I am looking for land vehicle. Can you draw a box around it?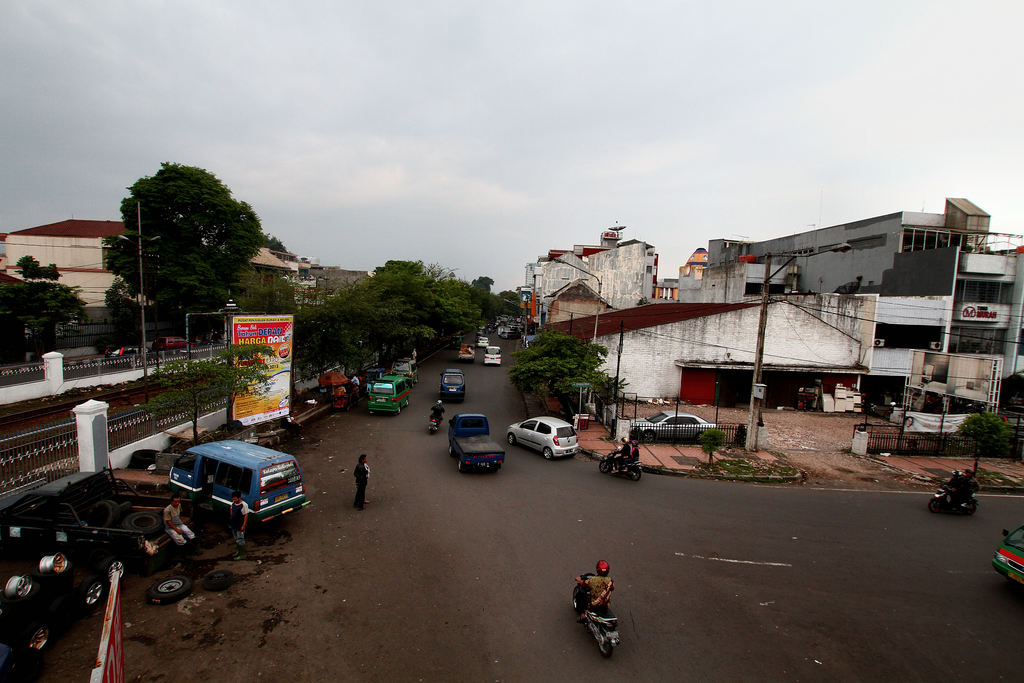
Sure, the bounding box is 440:368:466:406.
